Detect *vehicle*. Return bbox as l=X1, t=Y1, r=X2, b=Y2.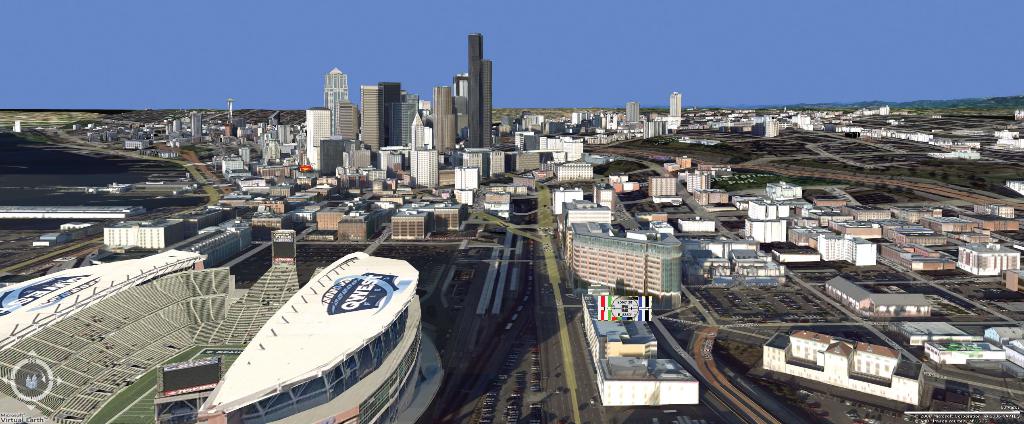
l=204, t=257, r=421, b=407.
